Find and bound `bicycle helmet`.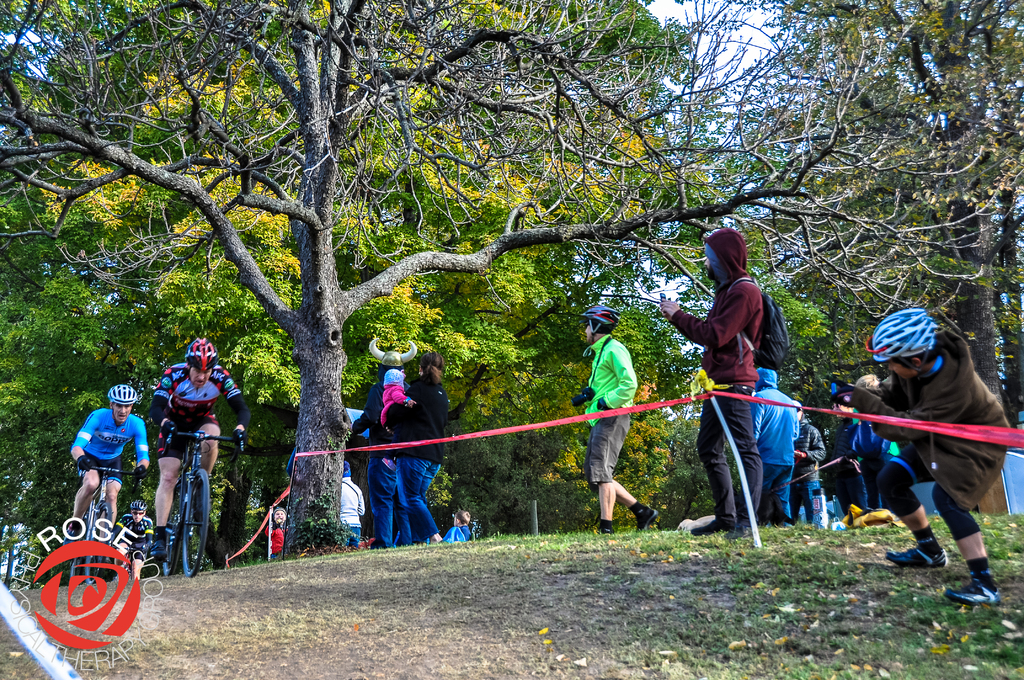
Bound: [184, 337, 220, 380].
